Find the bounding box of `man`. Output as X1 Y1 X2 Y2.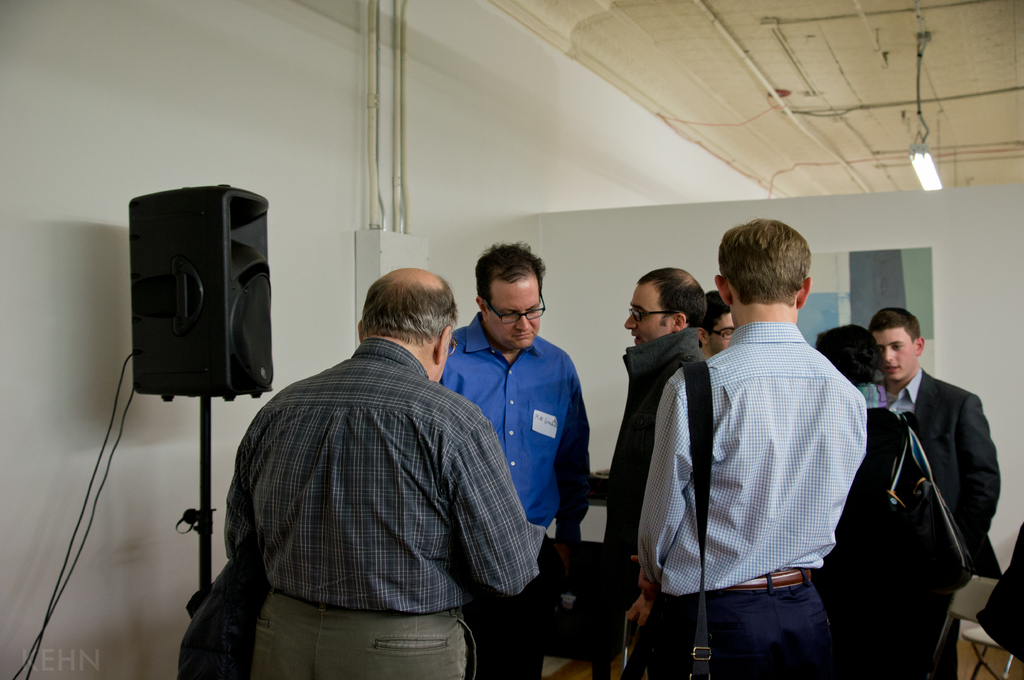
653 214 893 672.
